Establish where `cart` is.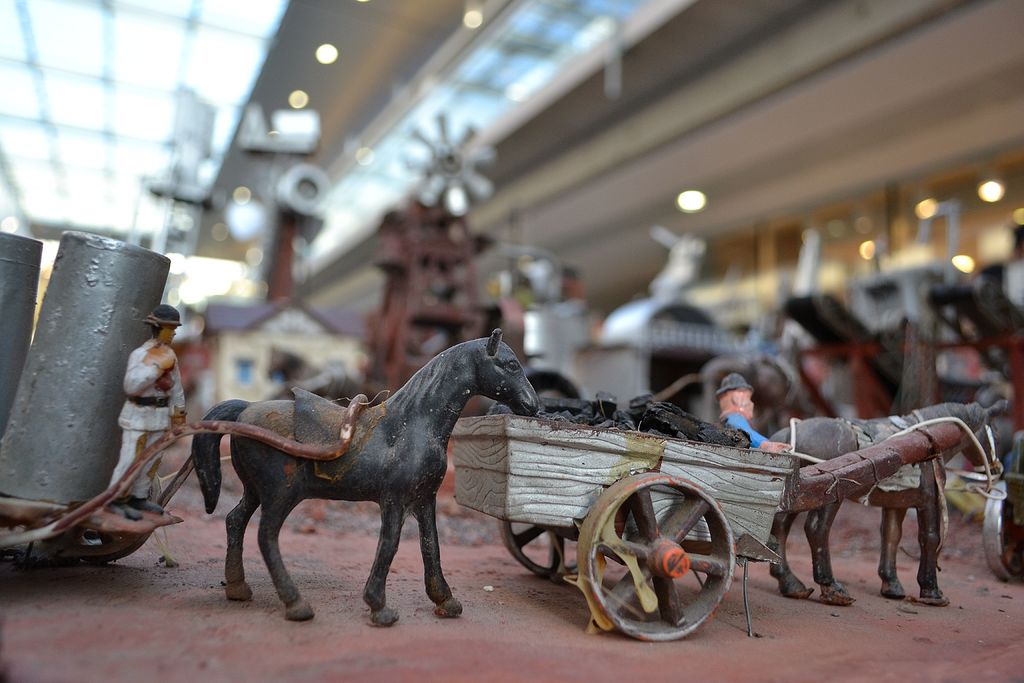
Established at 450:415:960:642.
